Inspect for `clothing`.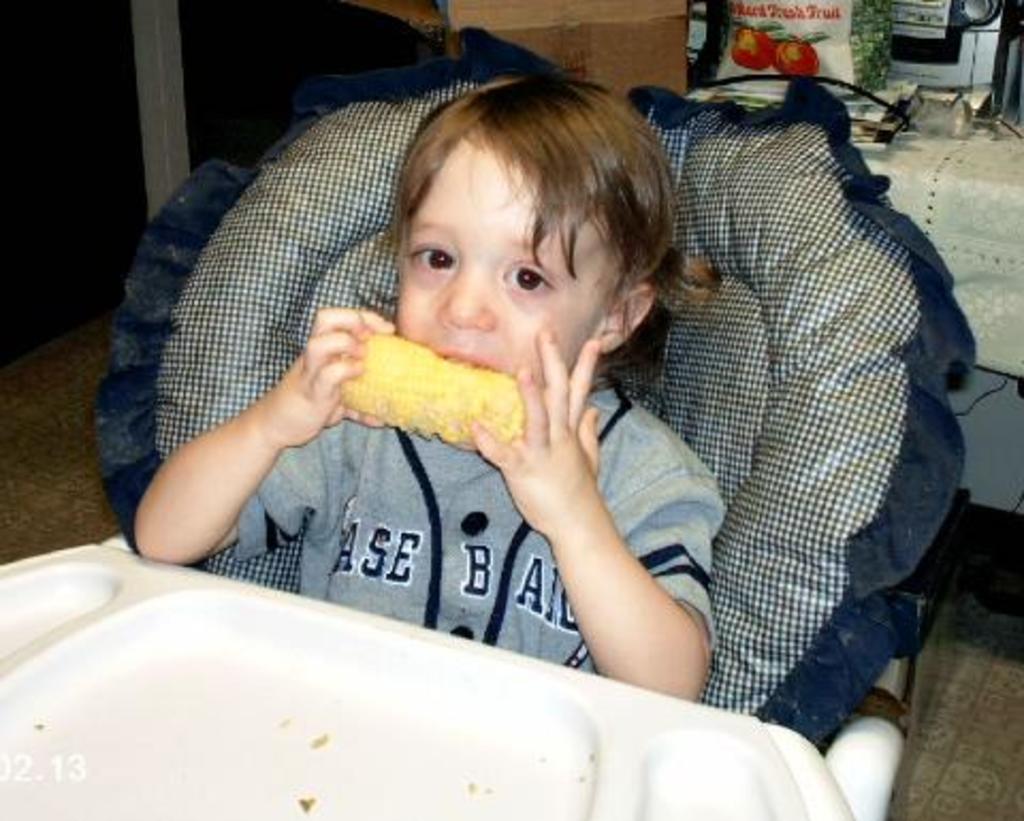
Inspection: (235, 373, 727, 682).
